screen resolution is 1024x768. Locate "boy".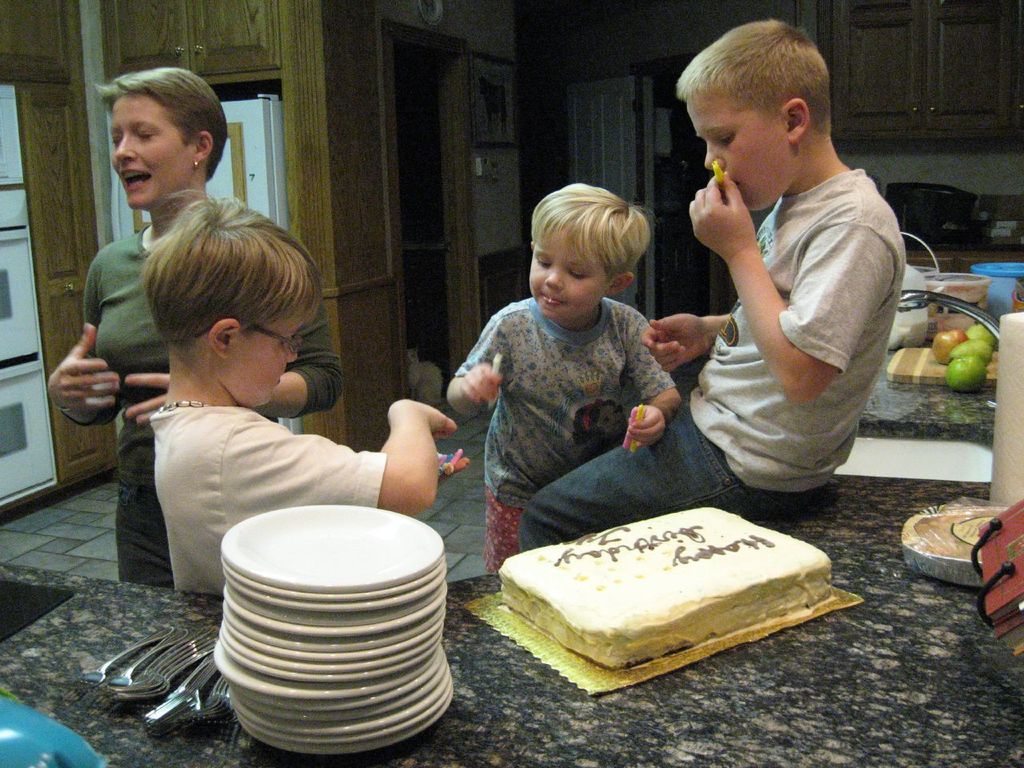
{"left": 518, "top": 16, "right": 912, "bottom": 562}.
